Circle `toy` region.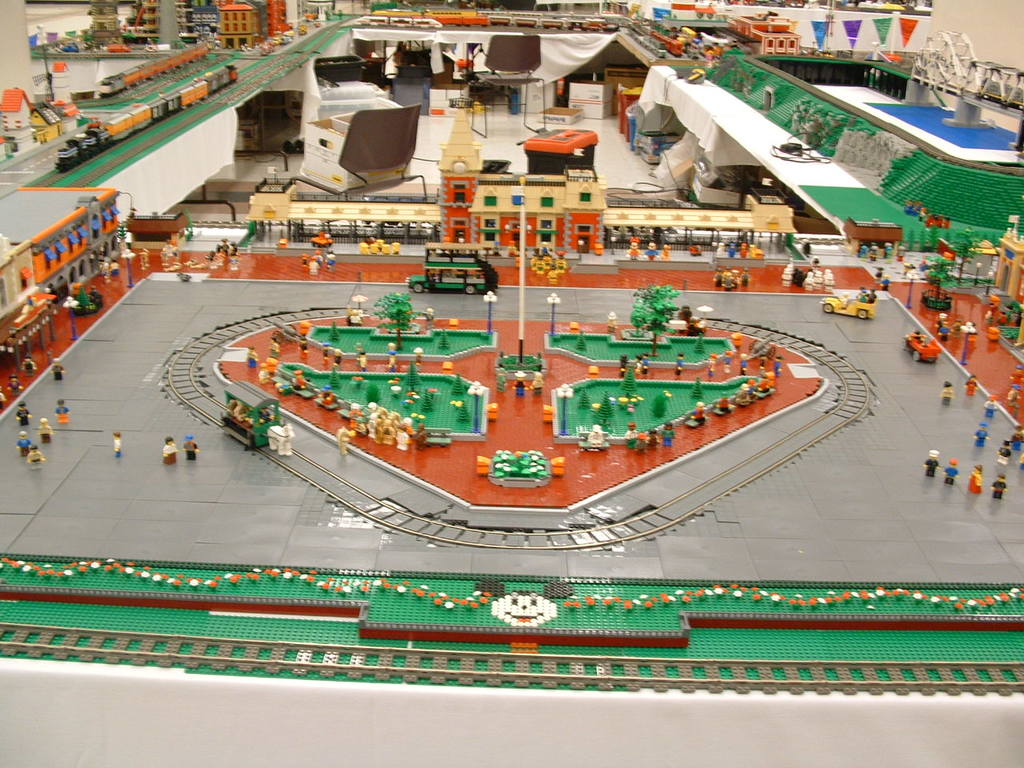
Region: [left=299, top=330, right=310, bottom=353].
